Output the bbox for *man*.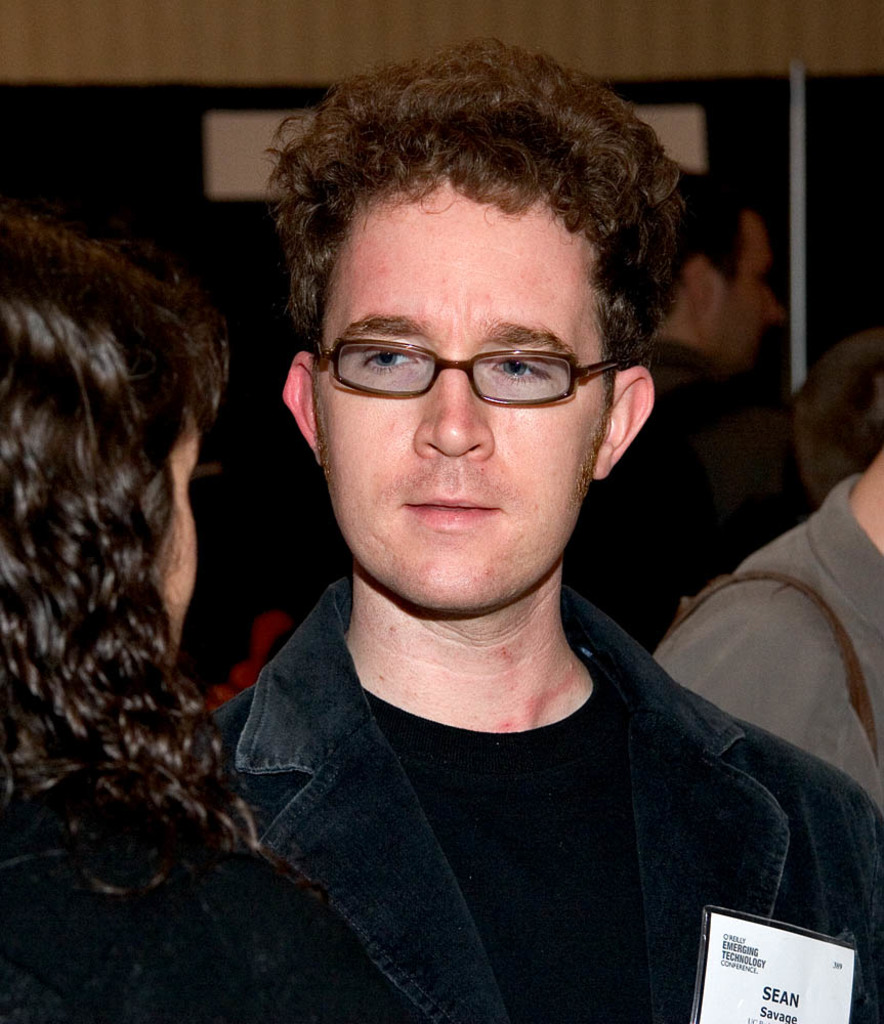
{"left": 651, "top": 457, "right": 883, "bottom": 807}.
